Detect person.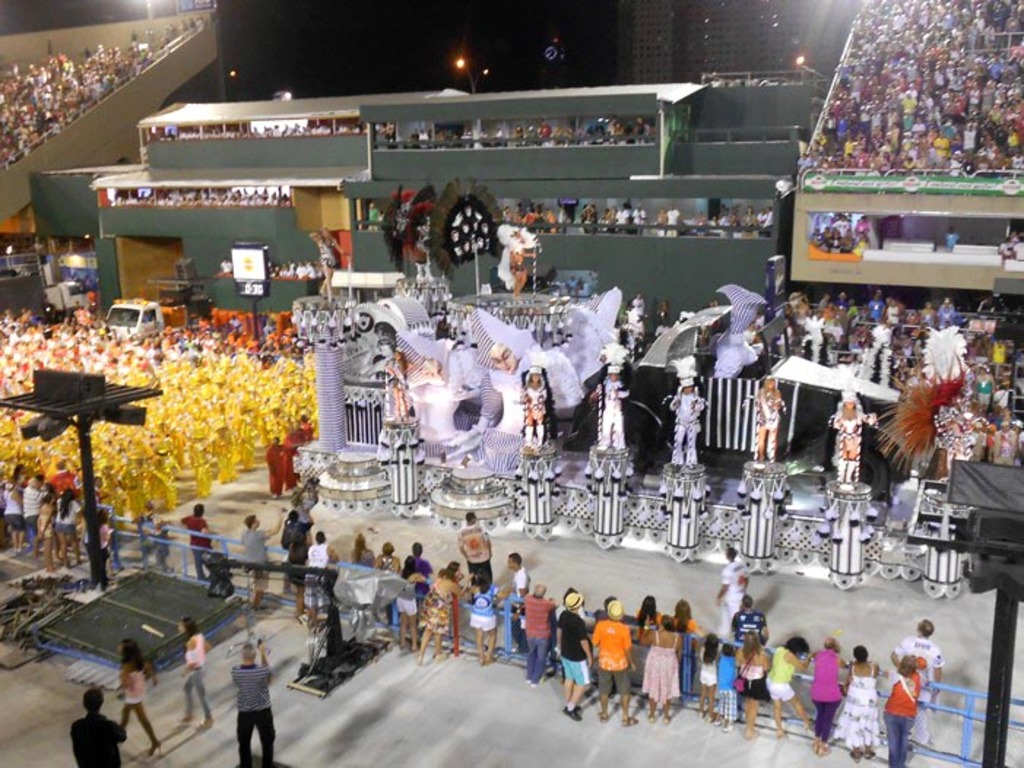
Detected at (767, 629, 805, 737).
